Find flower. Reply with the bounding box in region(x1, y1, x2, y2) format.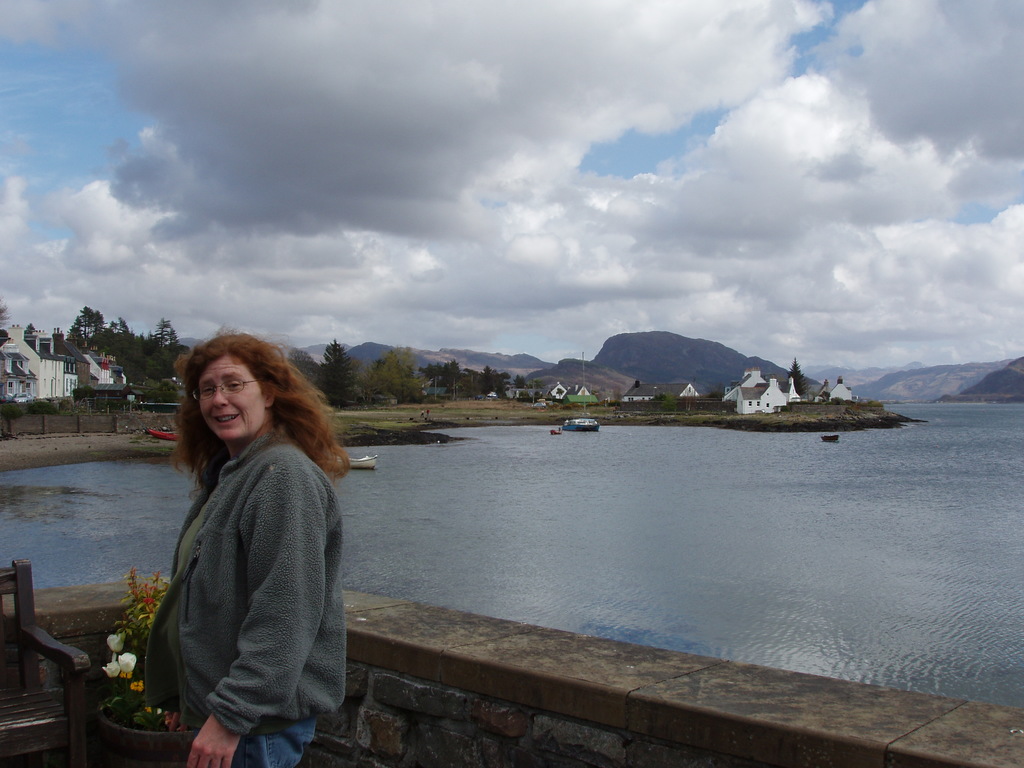
region(108, 632, 122, 651).
